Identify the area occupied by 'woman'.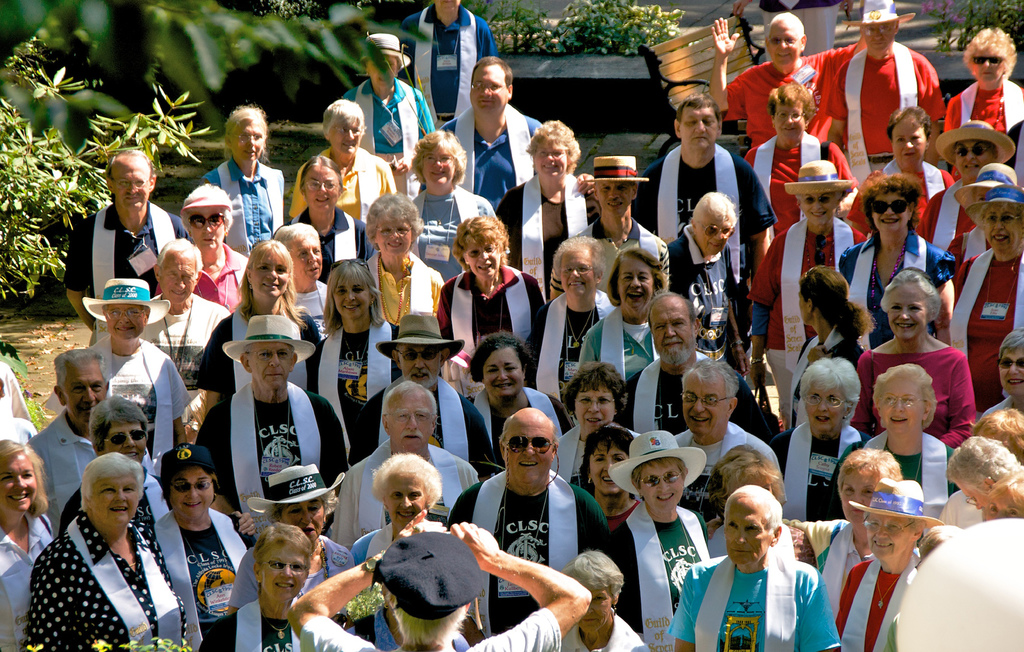
Area: [977, 331, 1023, 420].
